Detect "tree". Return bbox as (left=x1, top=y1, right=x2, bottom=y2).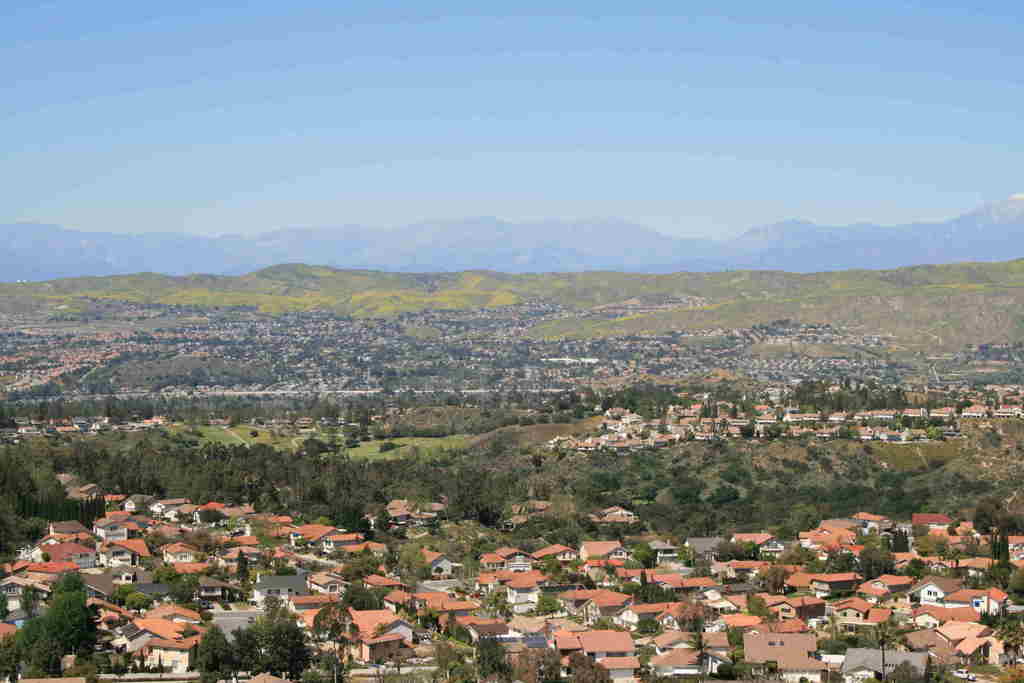
(left=345, top=579, right=378, bottom=611).
